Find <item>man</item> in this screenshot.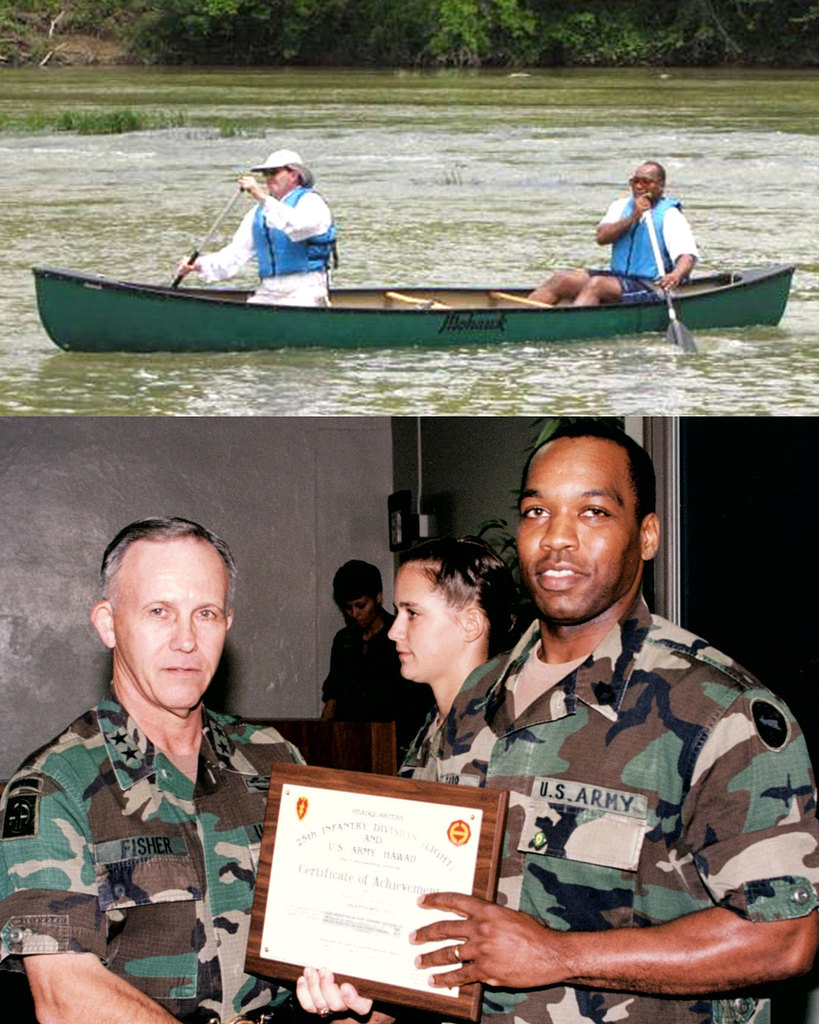
The bounding box for <item>man</item> is <box>424,403,792,1014</box>.
